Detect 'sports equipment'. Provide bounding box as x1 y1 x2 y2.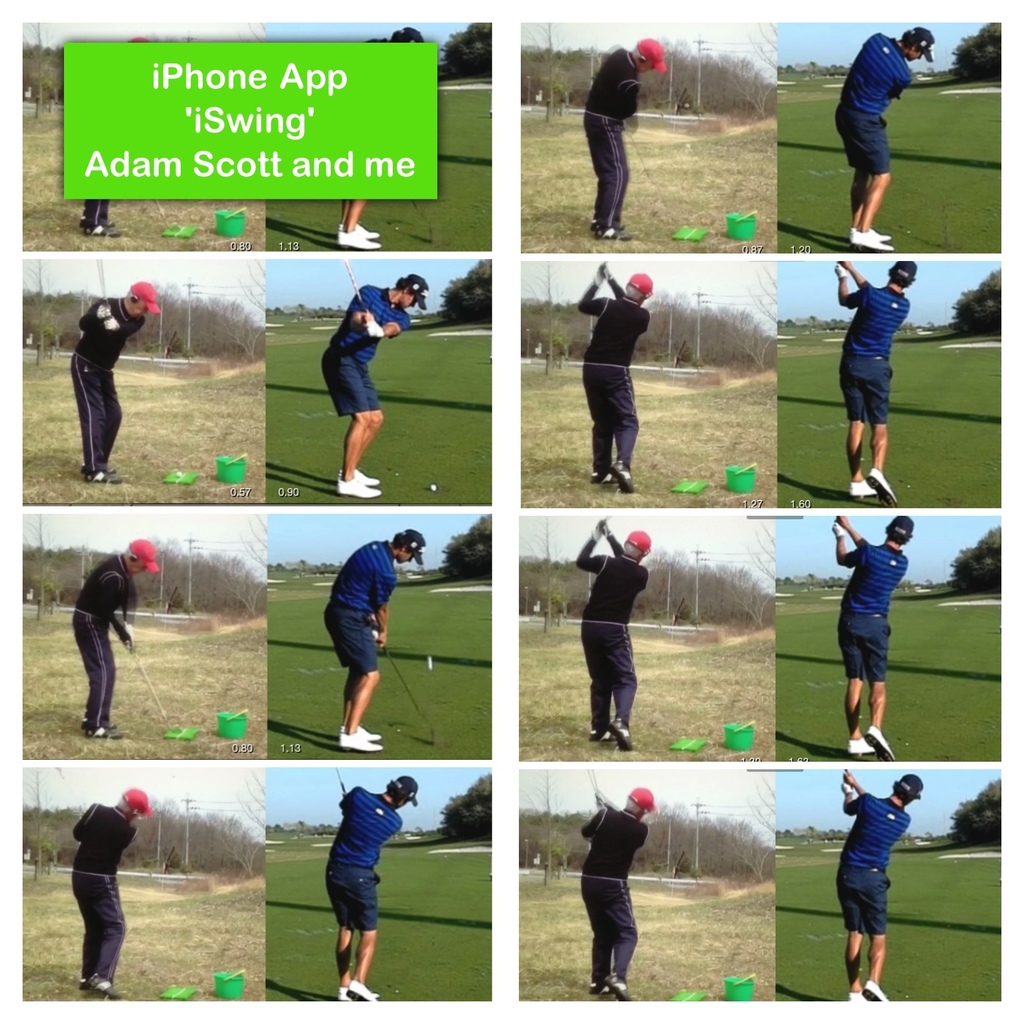
86 726 123 739.
